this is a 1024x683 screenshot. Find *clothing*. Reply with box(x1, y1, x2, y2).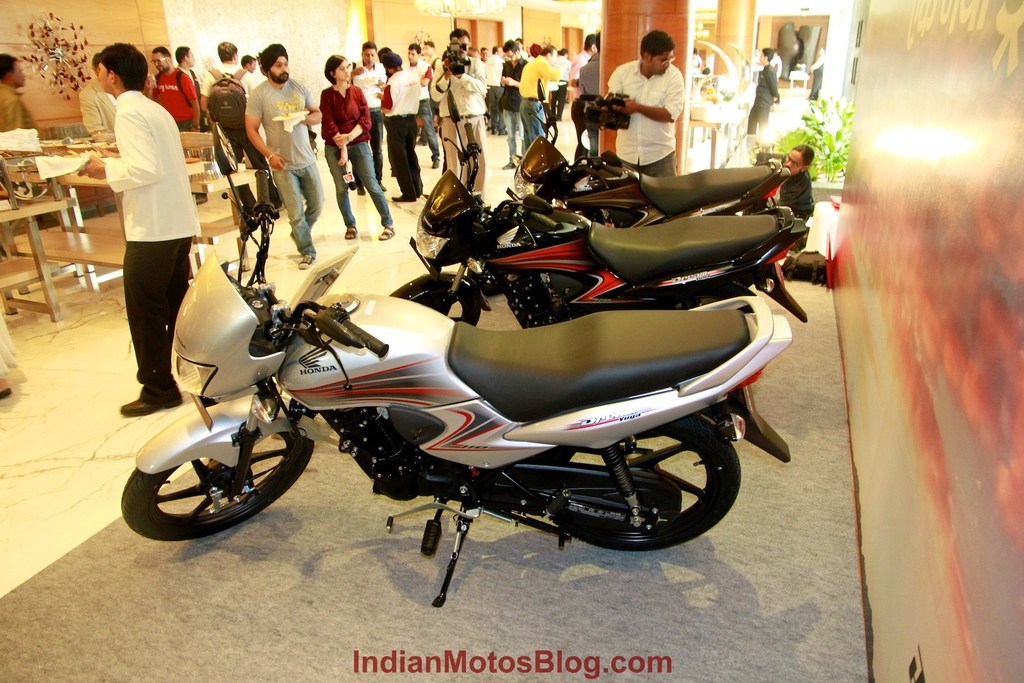
box(145, 60, 203, 135).
